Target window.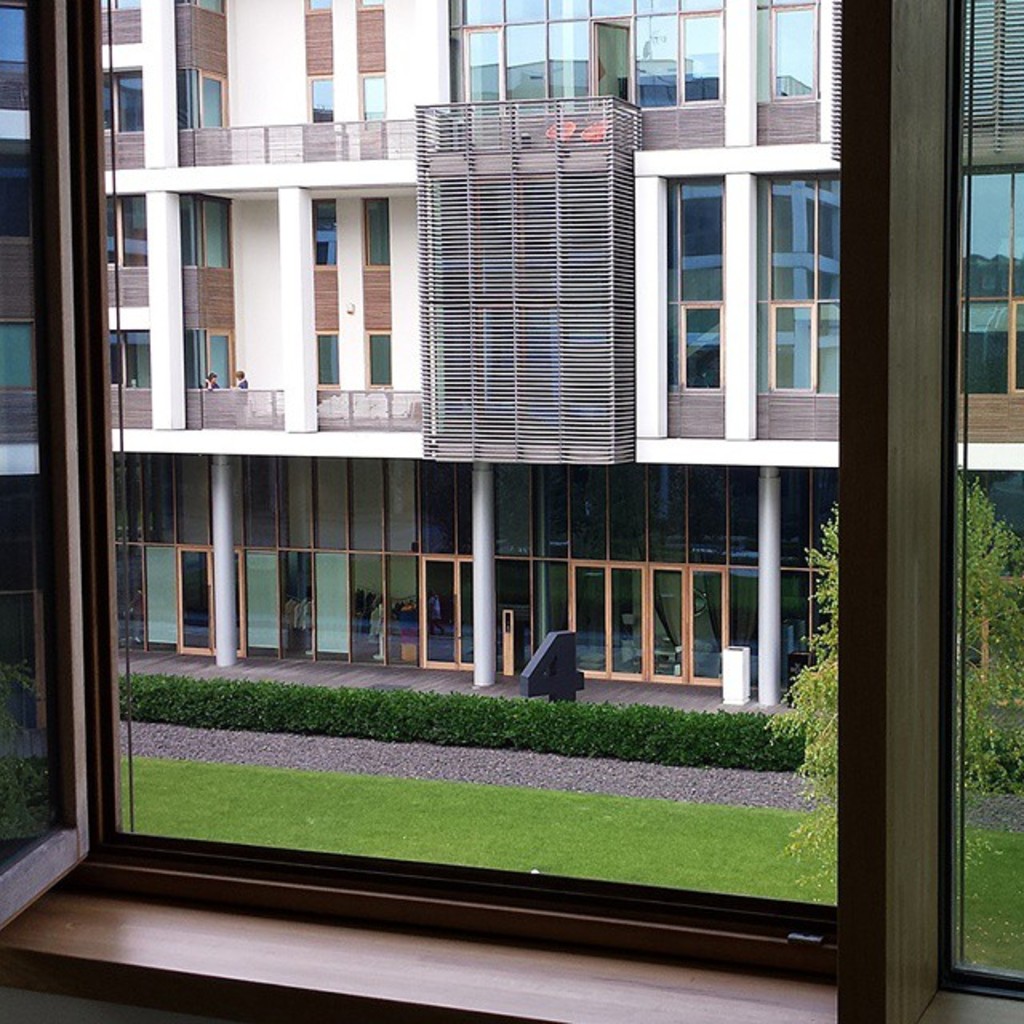
Target region: 368/333/392/386.
